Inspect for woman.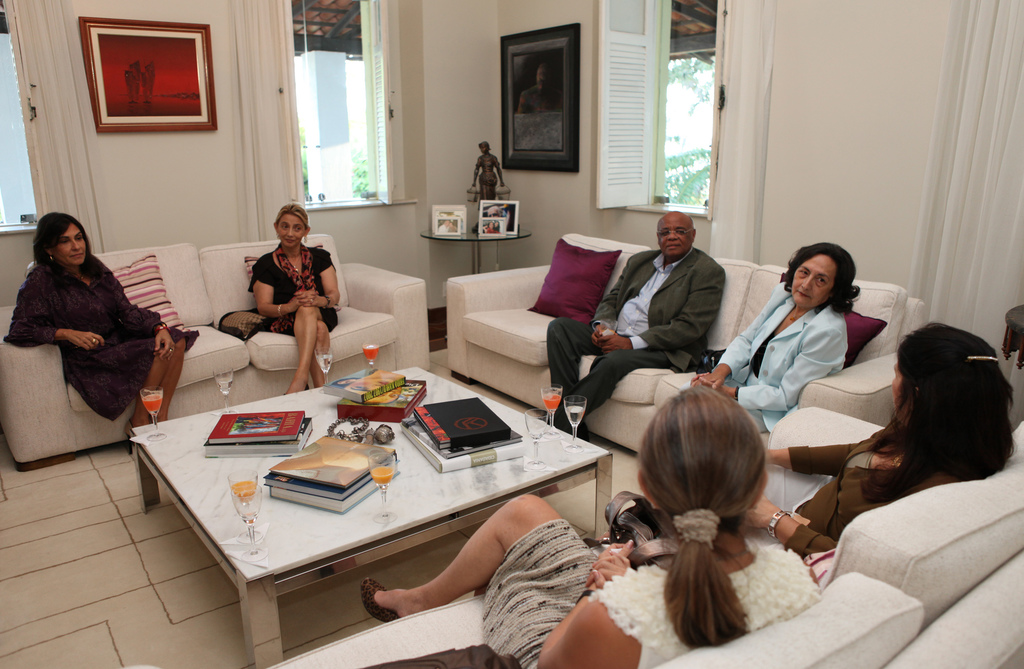
Inspection: BBox(686, 243, 861, 437).
